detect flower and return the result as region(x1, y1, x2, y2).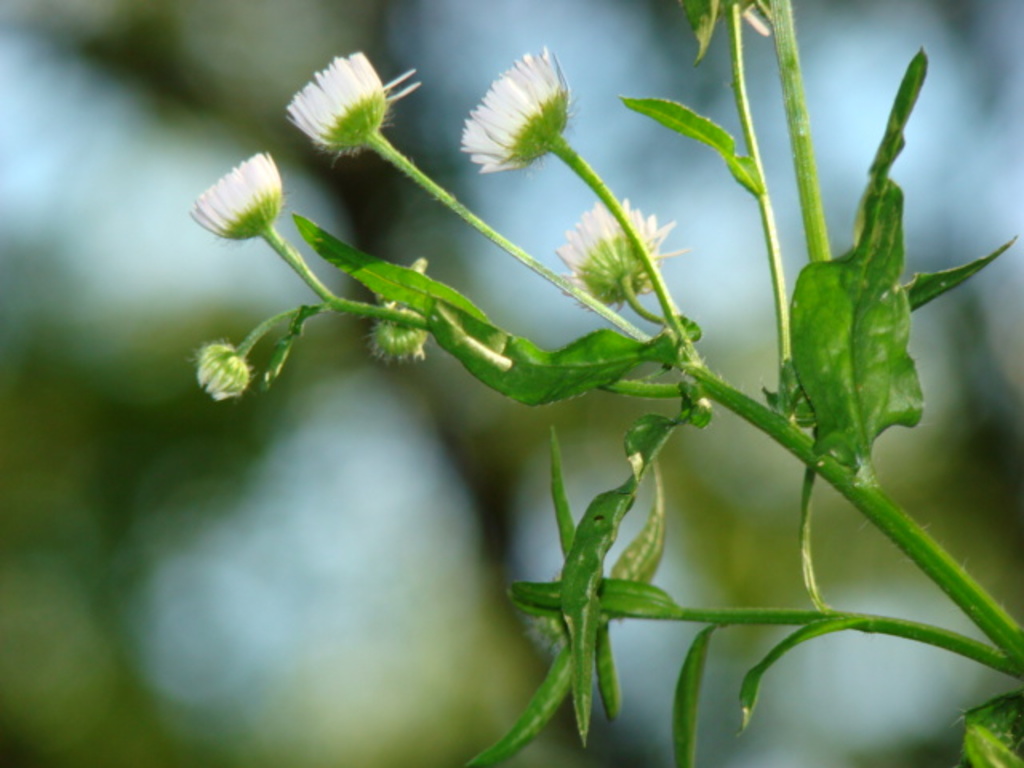
region(405, 253, 432, 278).
